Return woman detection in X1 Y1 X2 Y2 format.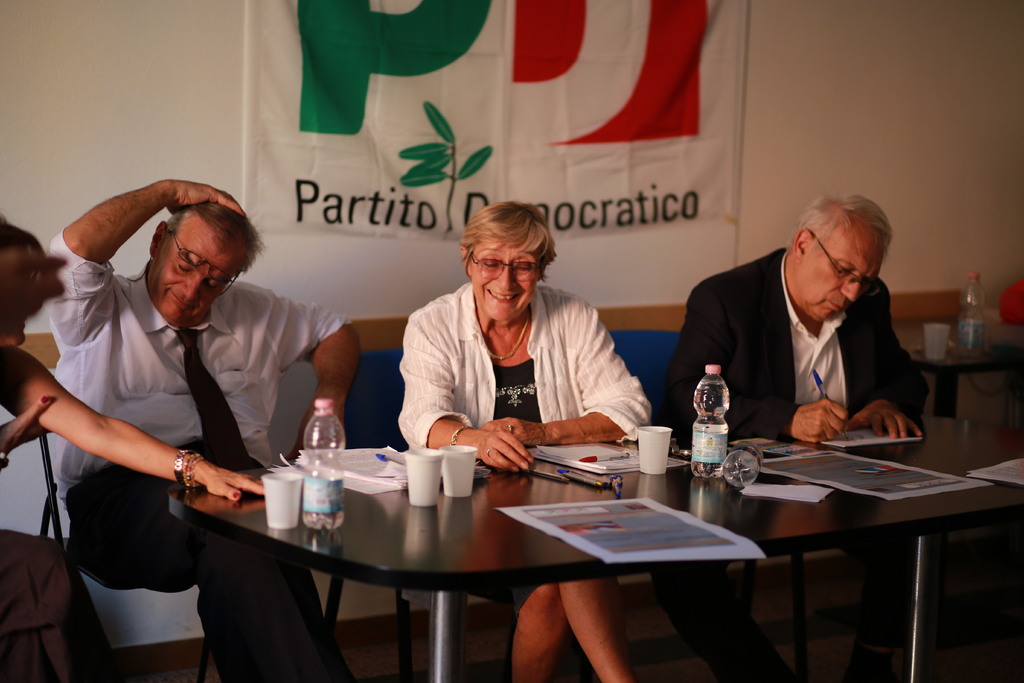
398 204 652 682.
